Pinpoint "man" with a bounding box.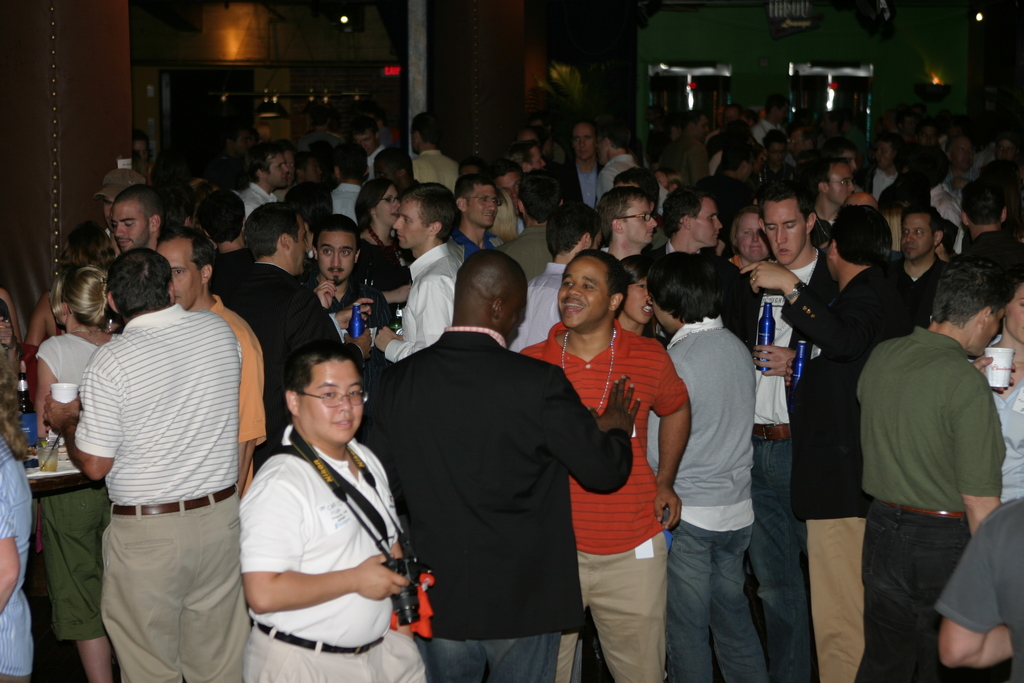
<bbox>447, 168, 509, 257</bbox>.
